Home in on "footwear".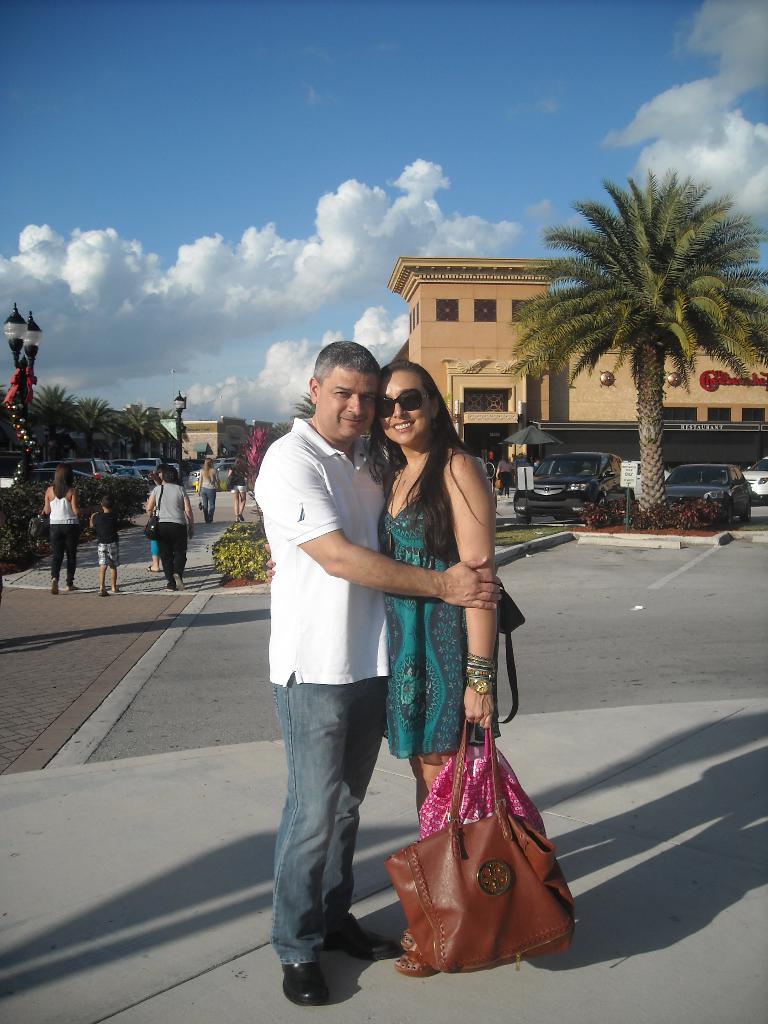
Homed in at <box>45,580,58,598</box>.
